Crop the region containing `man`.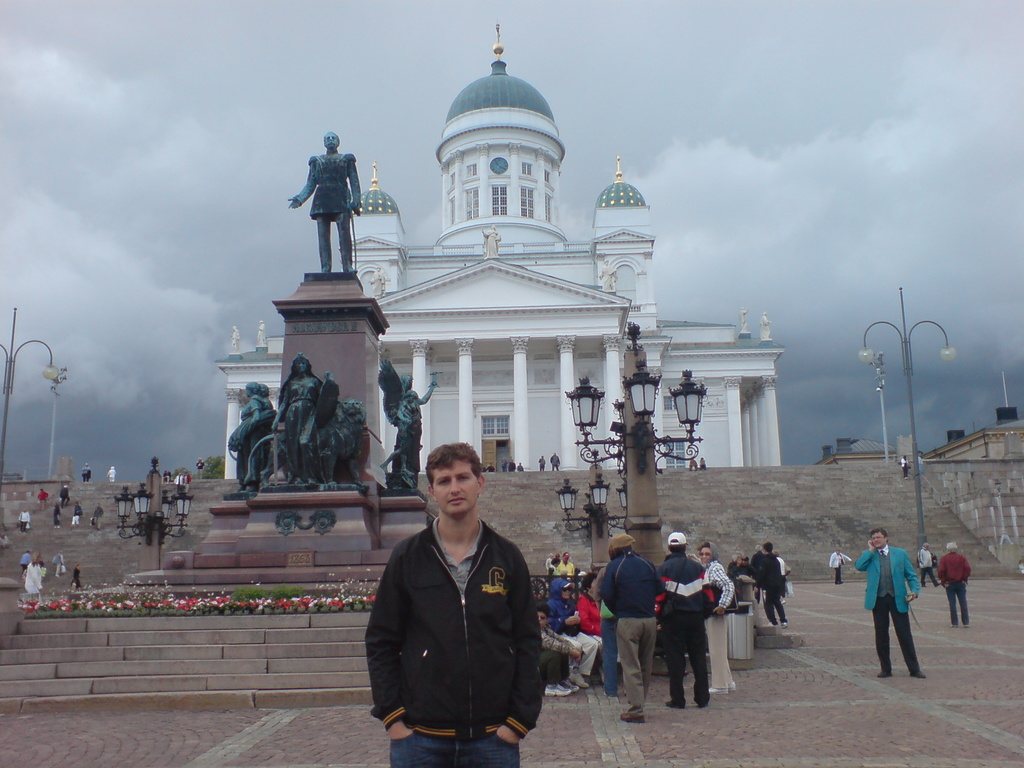
Crop region: left=905, top=462, right=908, bottom=474.
